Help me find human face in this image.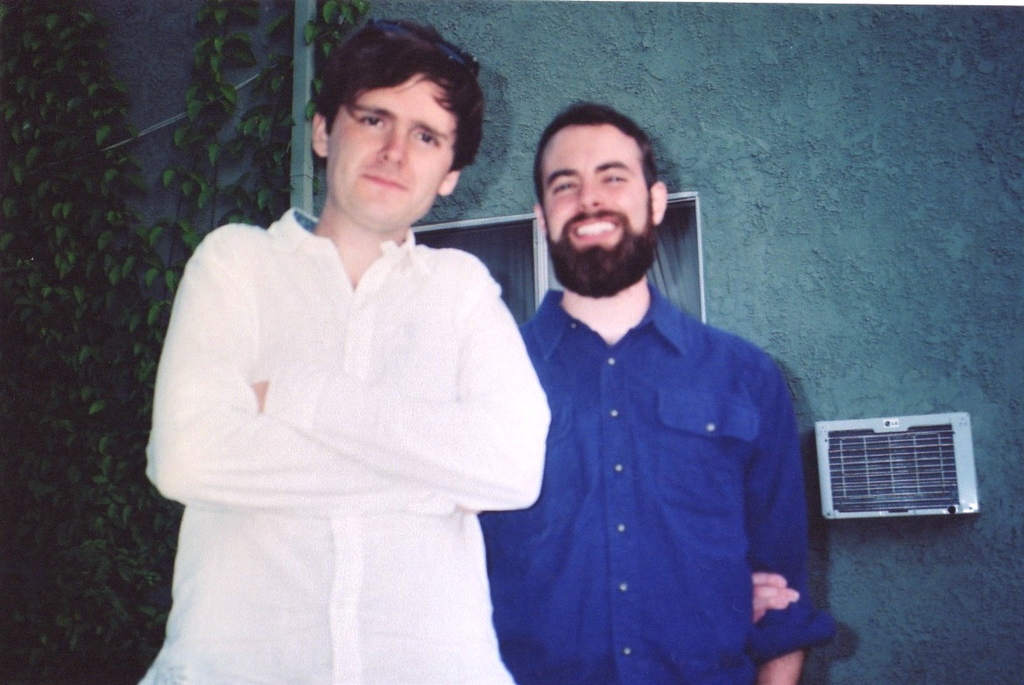
Found it: <box>533,125,650,283</box>.
